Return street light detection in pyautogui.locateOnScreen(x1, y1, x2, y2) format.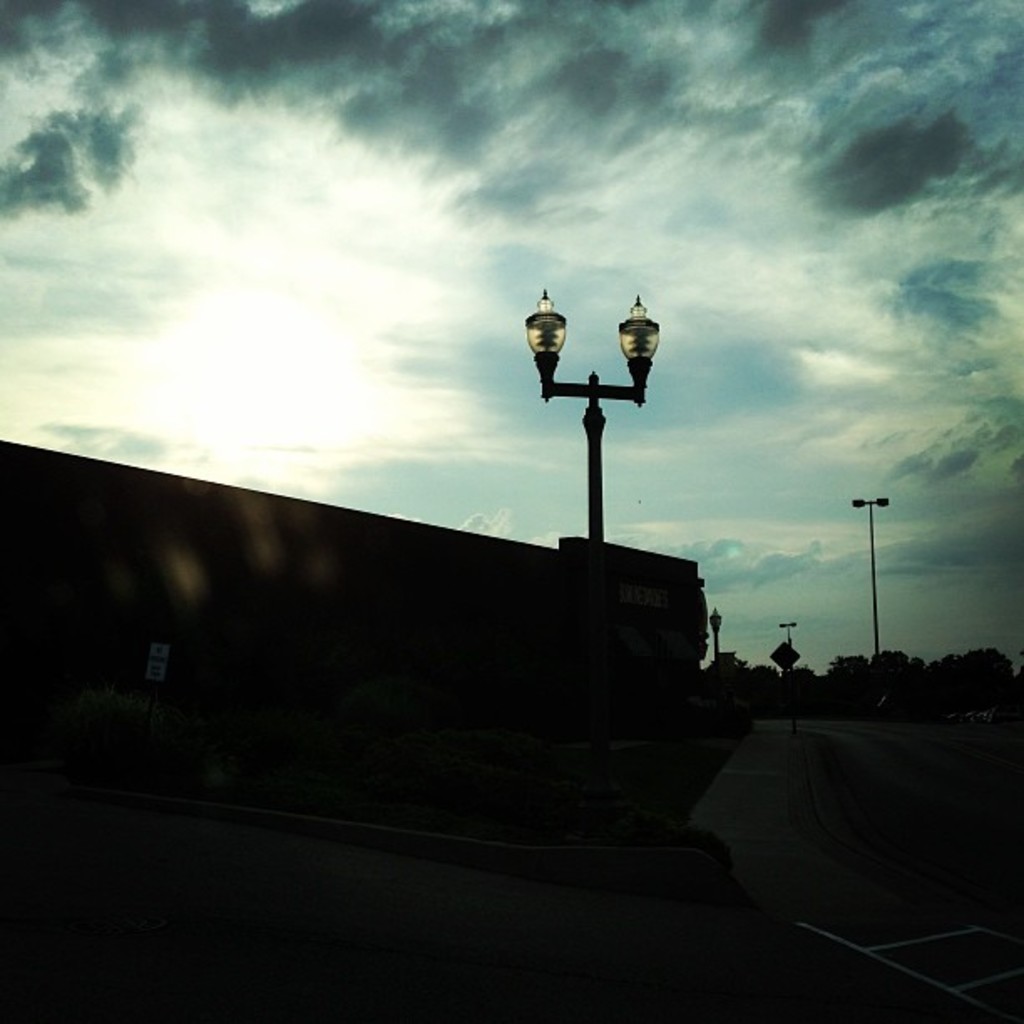
pyautogui.locateOnScreen(776, 617, 798, 731).
